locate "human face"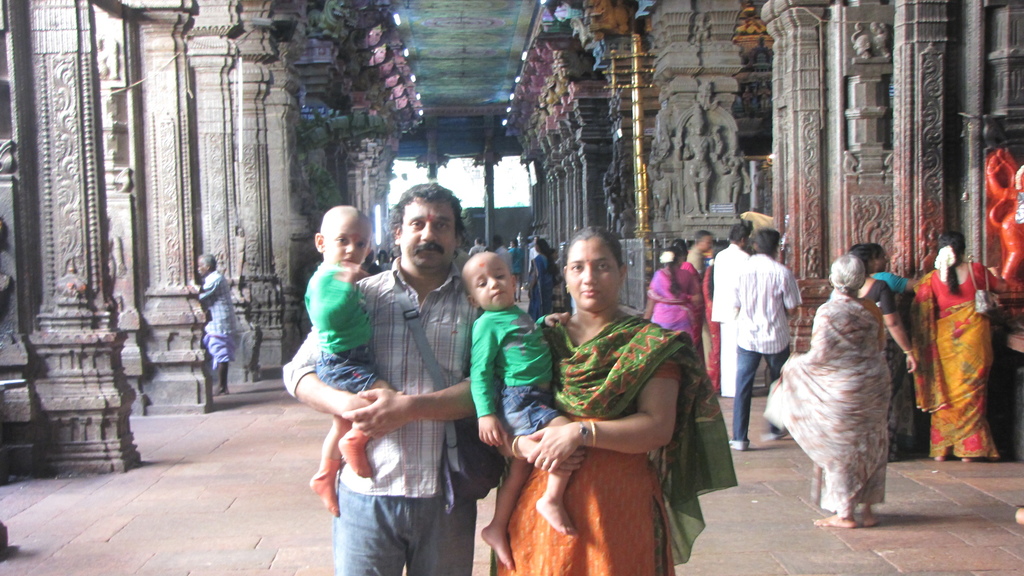
399,203,454,271
